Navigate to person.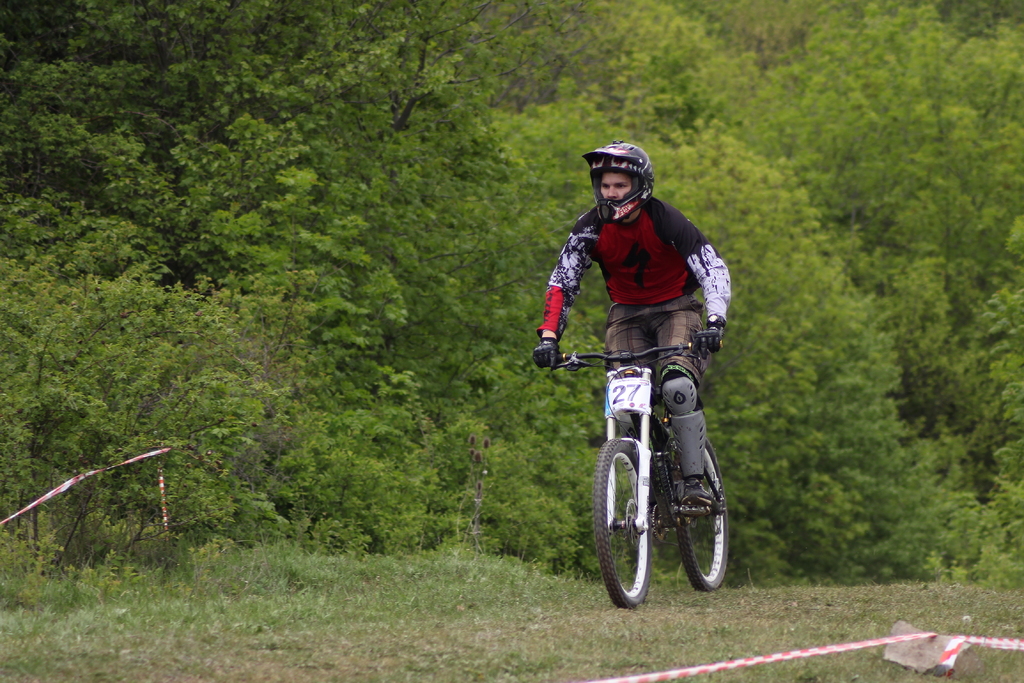
Navigation target: 532/150/738/525.
